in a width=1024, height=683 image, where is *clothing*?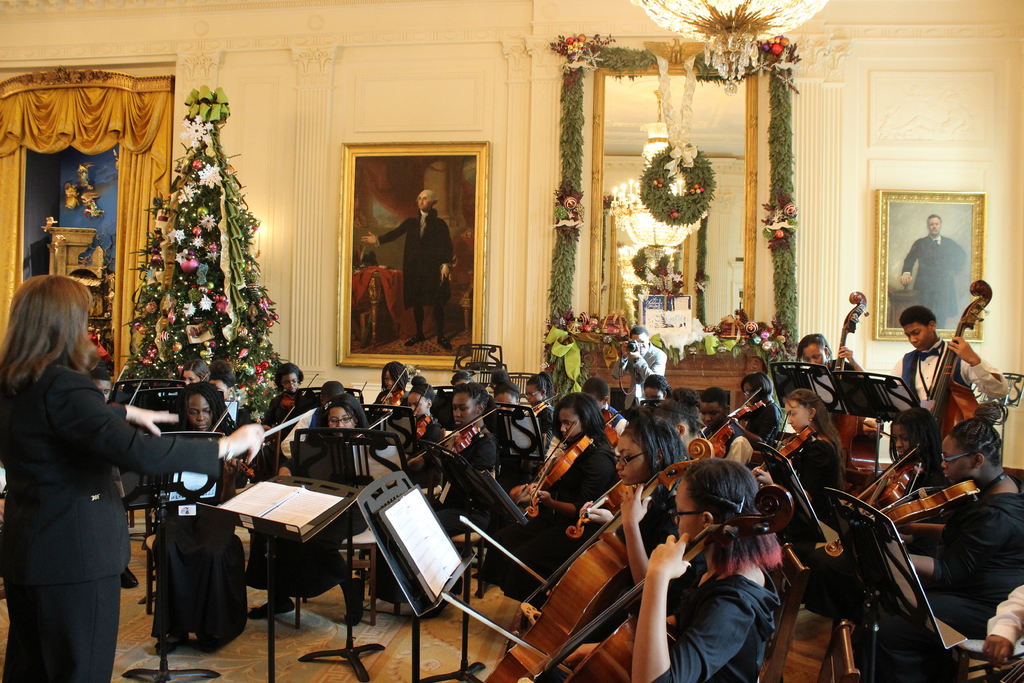
rect(400, 408, 444, 488).
